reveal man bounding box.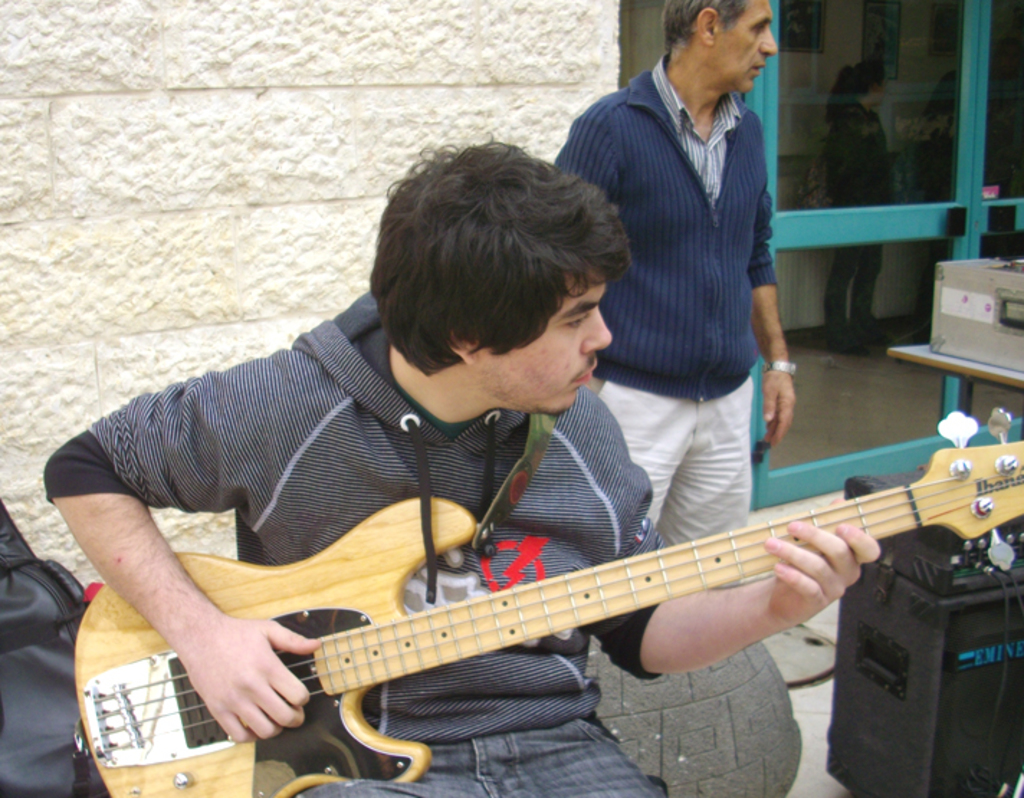
Revealed: rect(37, 145, 890, 797).
